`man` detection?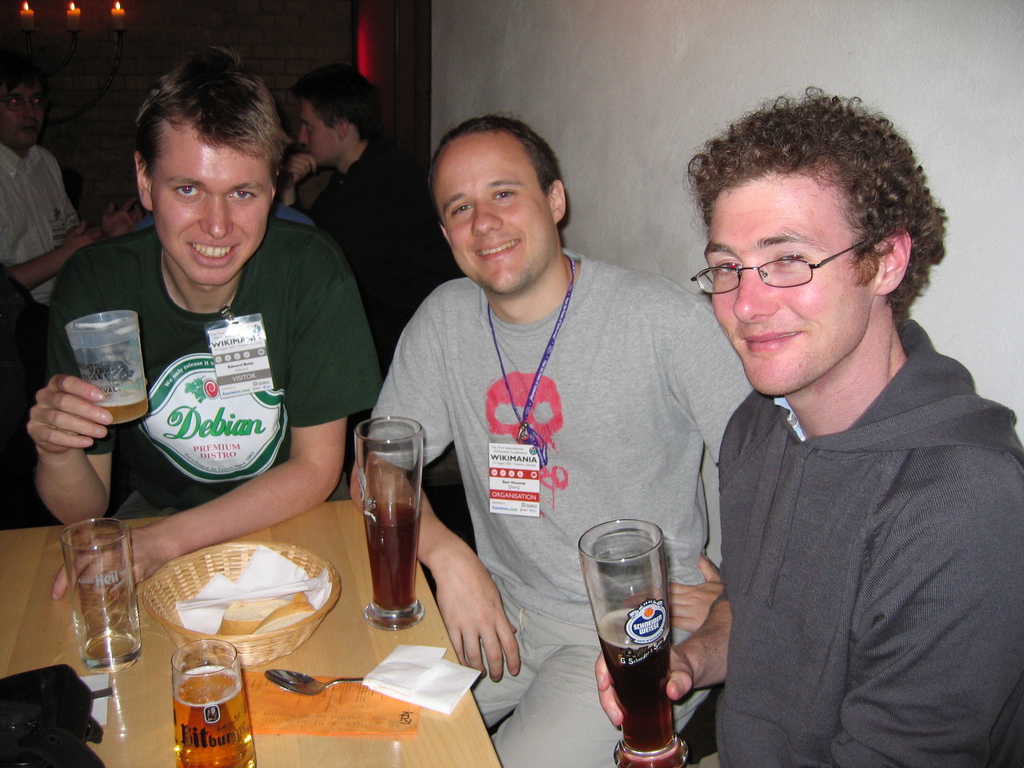
<box>275,61,457,362</box>
